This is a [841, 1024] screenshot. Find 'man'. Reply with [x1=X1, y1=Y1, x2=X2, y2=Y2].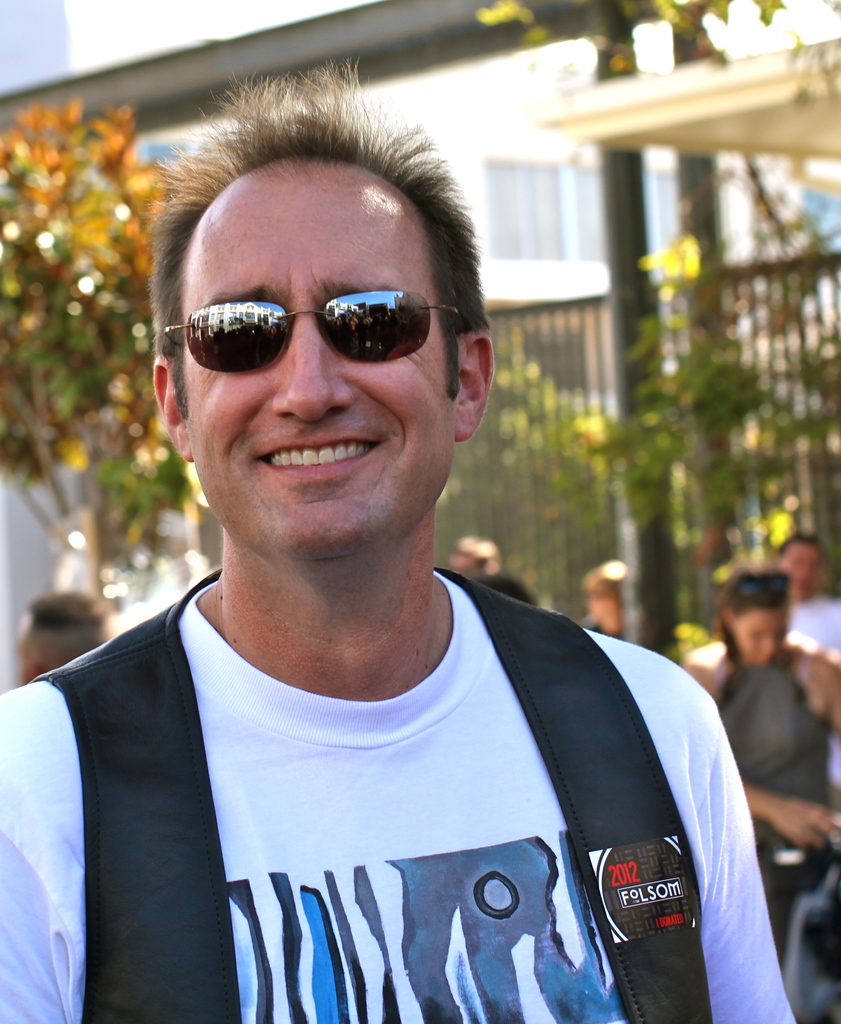
[x1=52, y1=84, x2=768, y2=1023].
